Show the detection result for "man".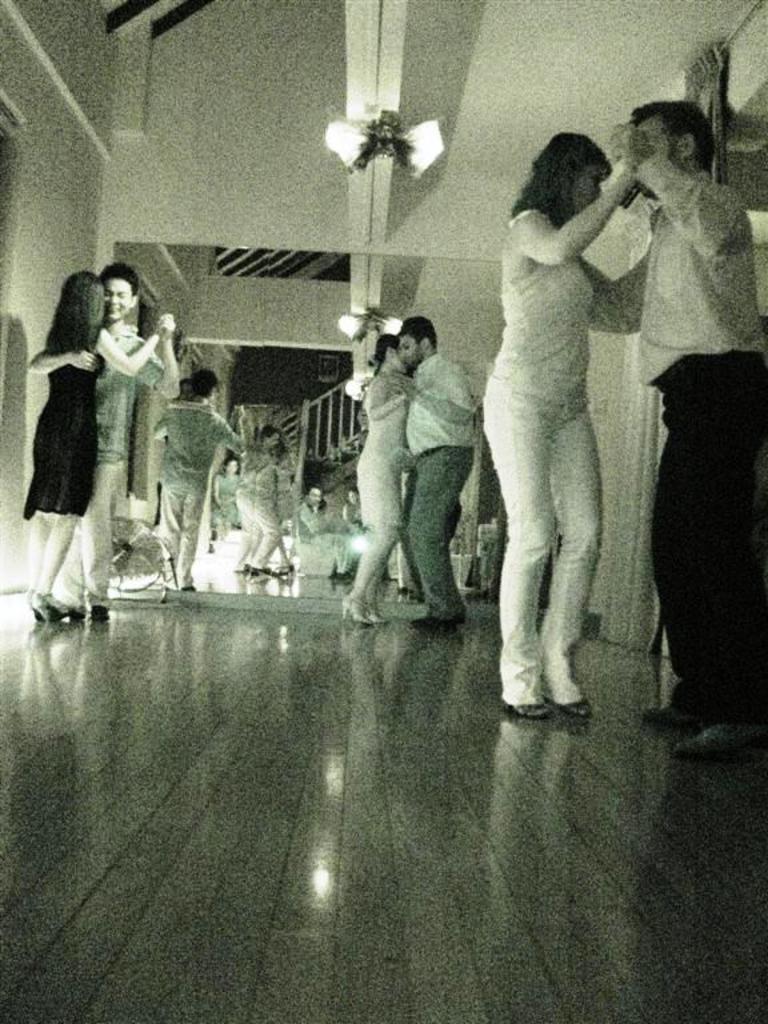
left=141, top=375, right=240, bottom=603.
